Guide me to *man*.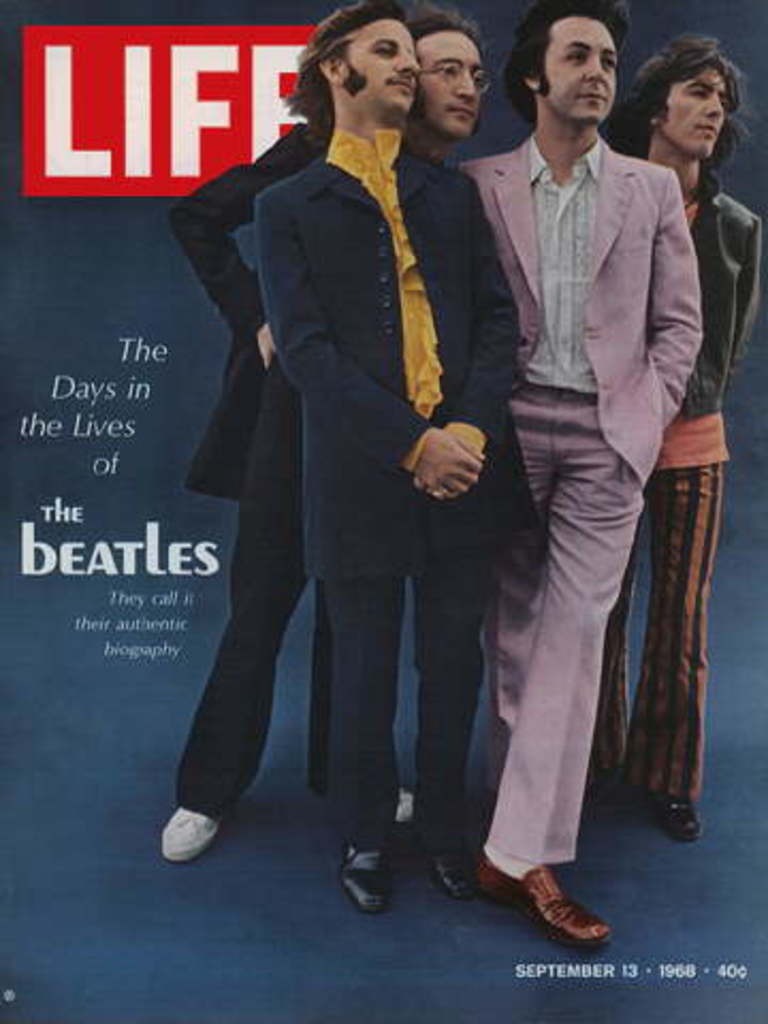
Guidance: <bbox>574, 38, 766, 845</bbox>.
